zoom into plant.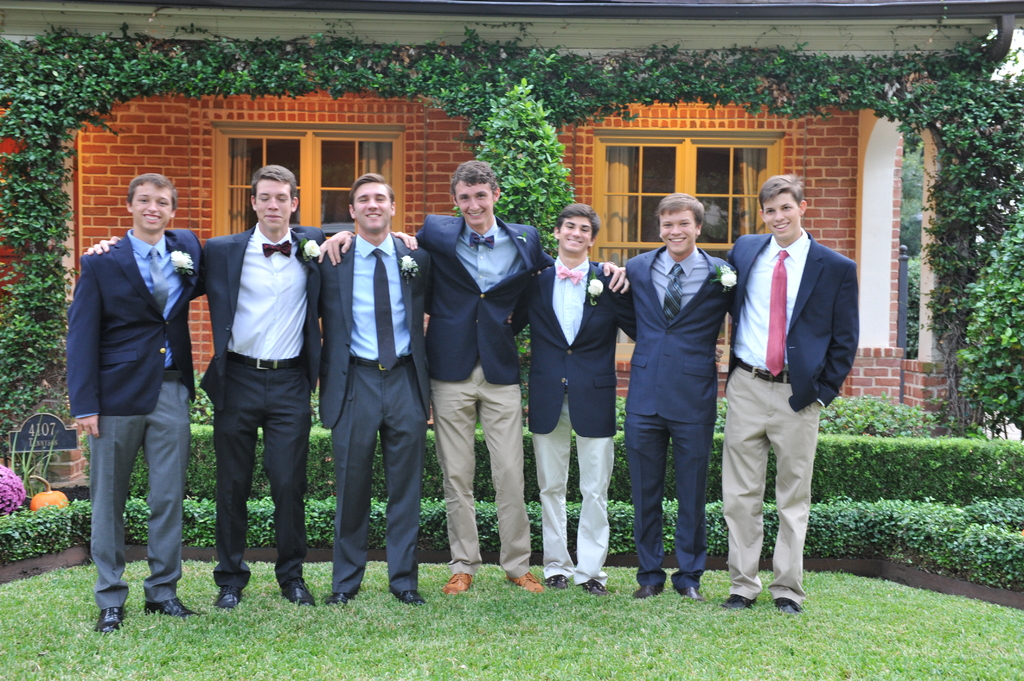
Zoom target: BBox(0, 460, 28, 514).
